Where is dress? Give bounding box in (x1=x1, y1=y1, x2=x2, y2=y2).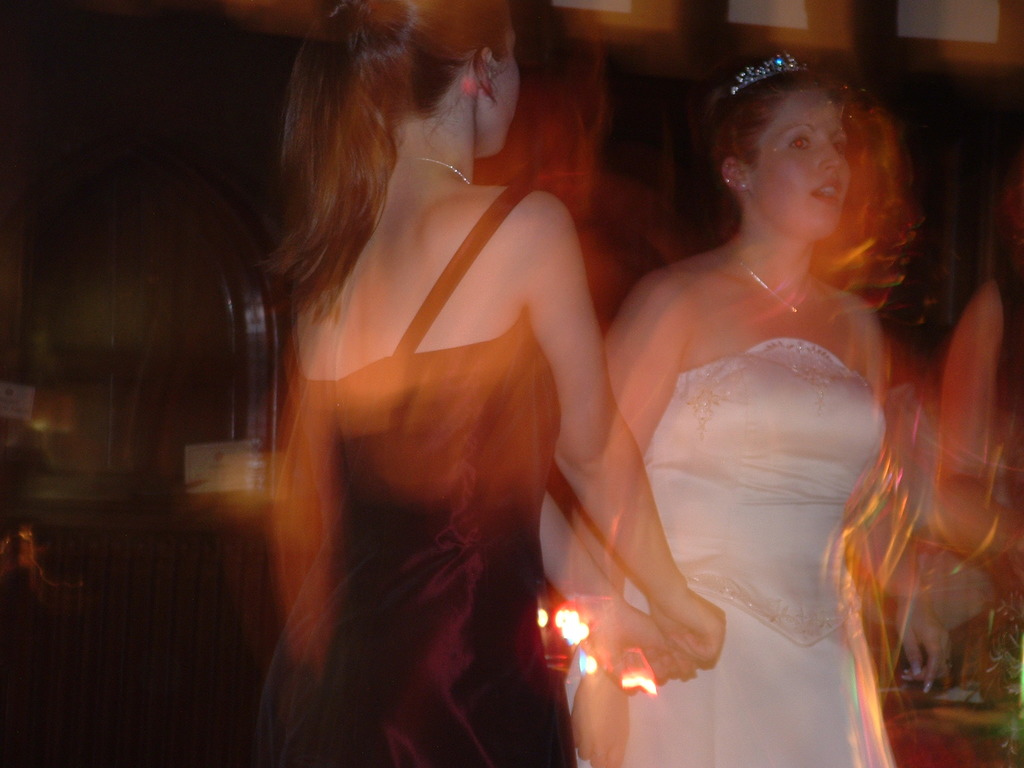
(x1=318, y1=182, x2=576, y2=767).
